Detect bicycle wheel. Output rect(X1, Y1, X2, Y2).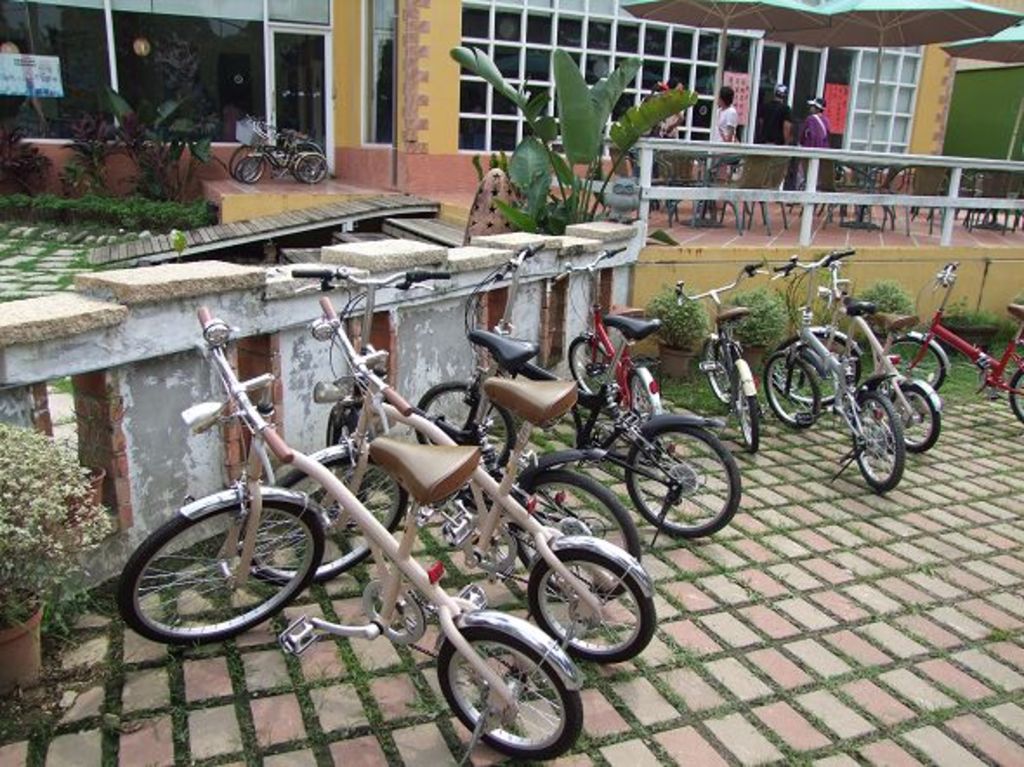
rect(123, 495, 323, 642).
